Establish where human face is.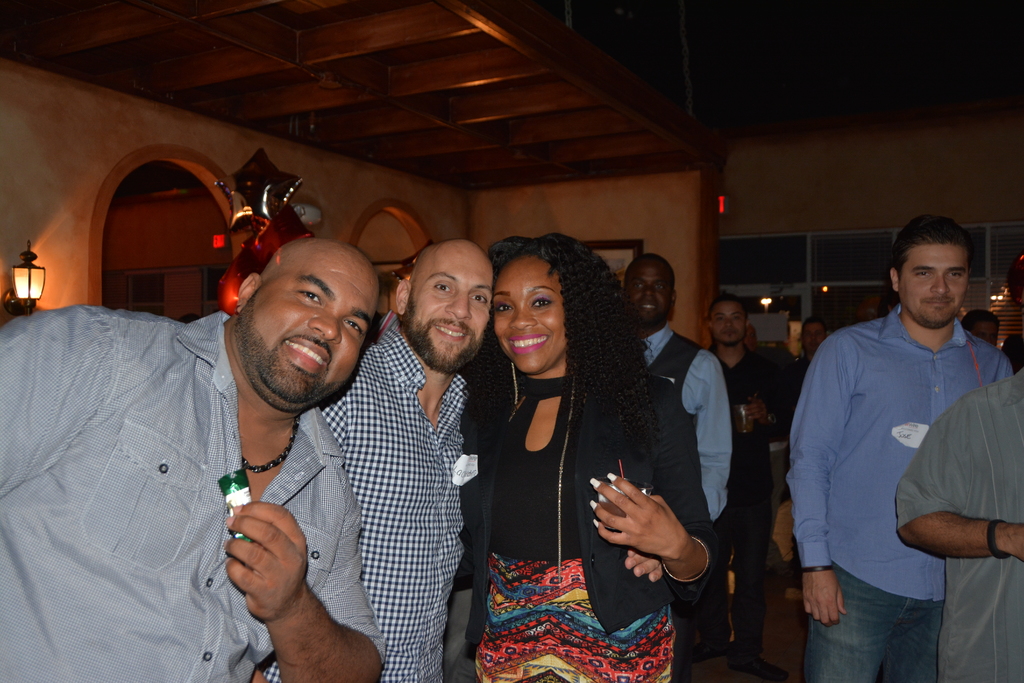
Established at bbox=(896, 245, 971, 329).
